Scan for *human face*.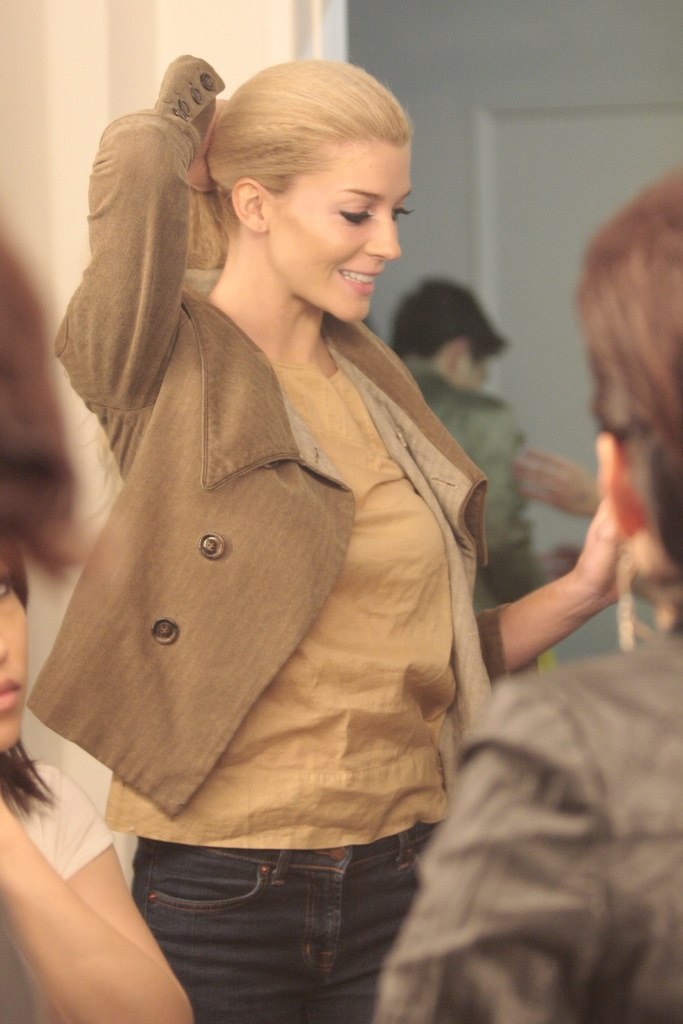
Scan result: BBox(0, 582, 29, 751).
